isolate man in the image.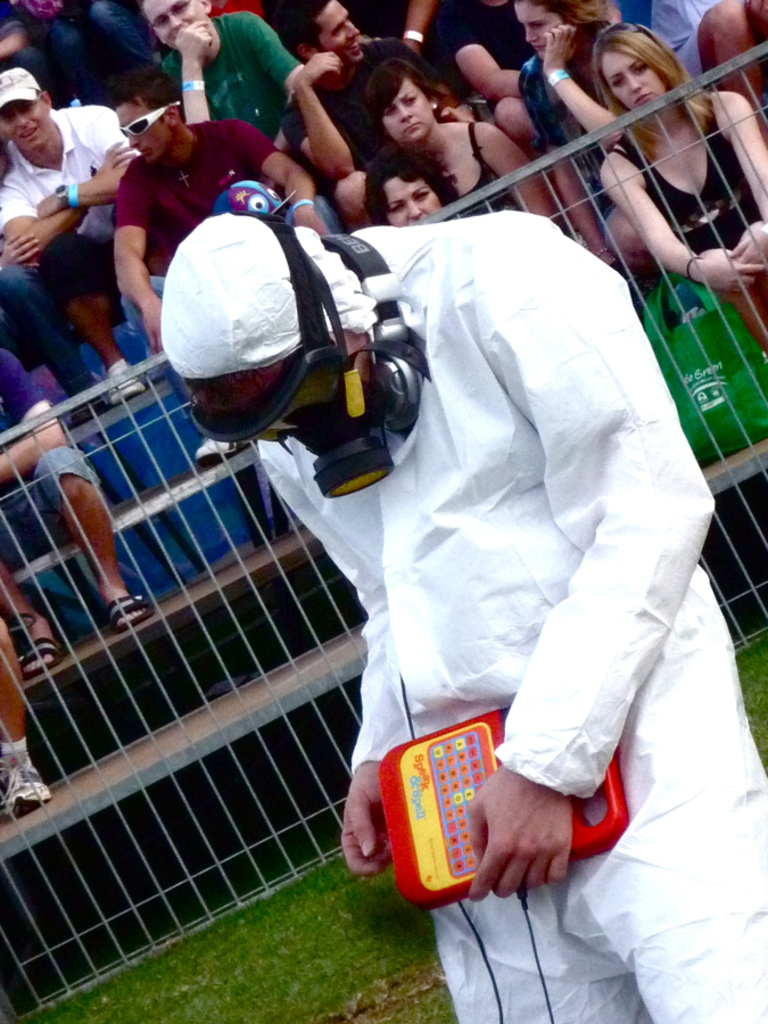
Isolated region: crop(281, 0, 444, 179).
